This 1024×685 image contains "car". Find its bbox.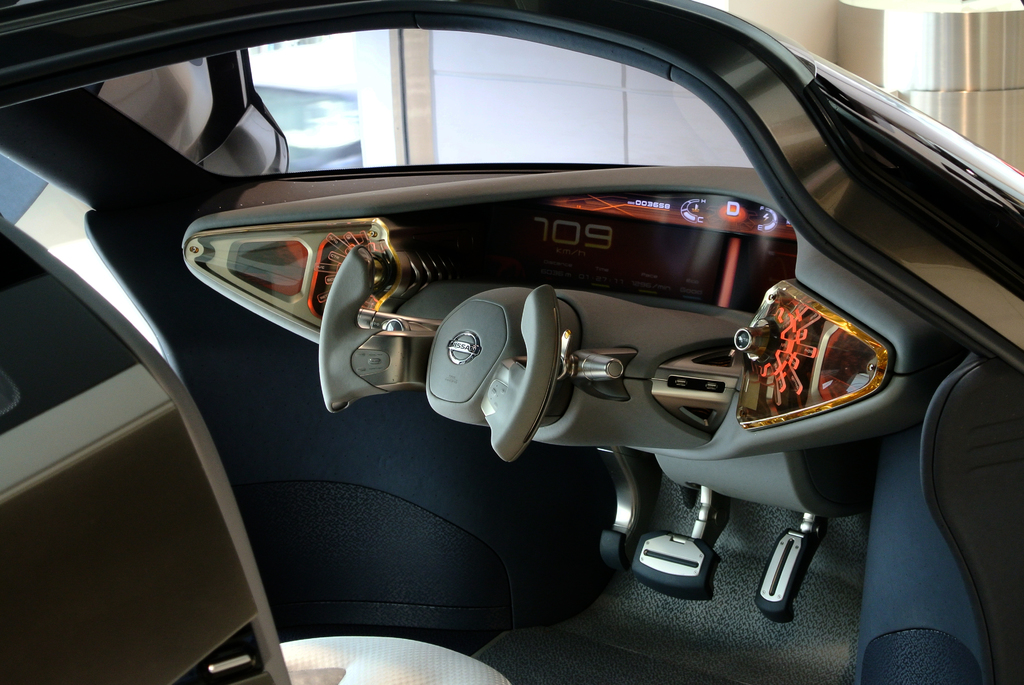
x1=0 y1=0 x2=1023 y2=684.
